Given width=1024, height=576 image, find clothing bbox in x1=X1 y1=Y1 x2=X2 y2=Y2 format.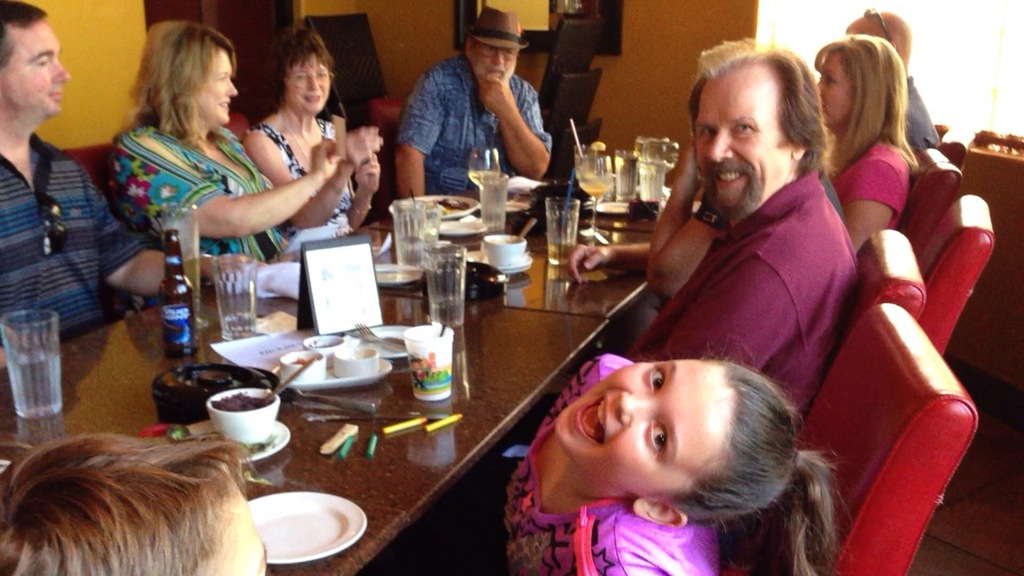
x1=617 y1=126 x2=871 y2=439.
